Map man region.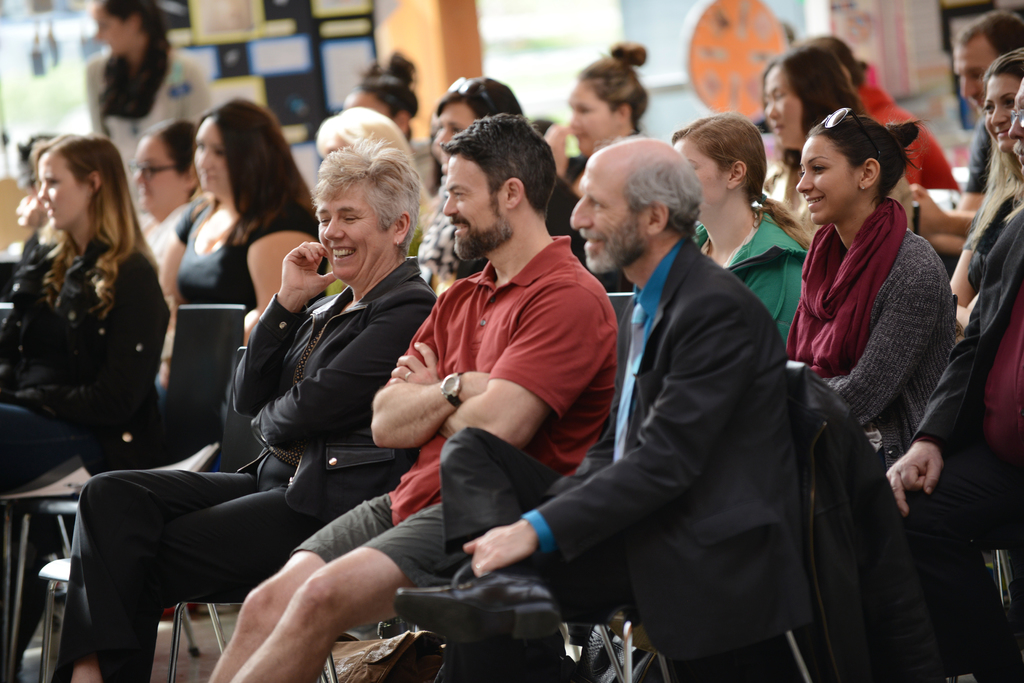
Mapped to left=883, top=70, right=1023, bottom=682.
